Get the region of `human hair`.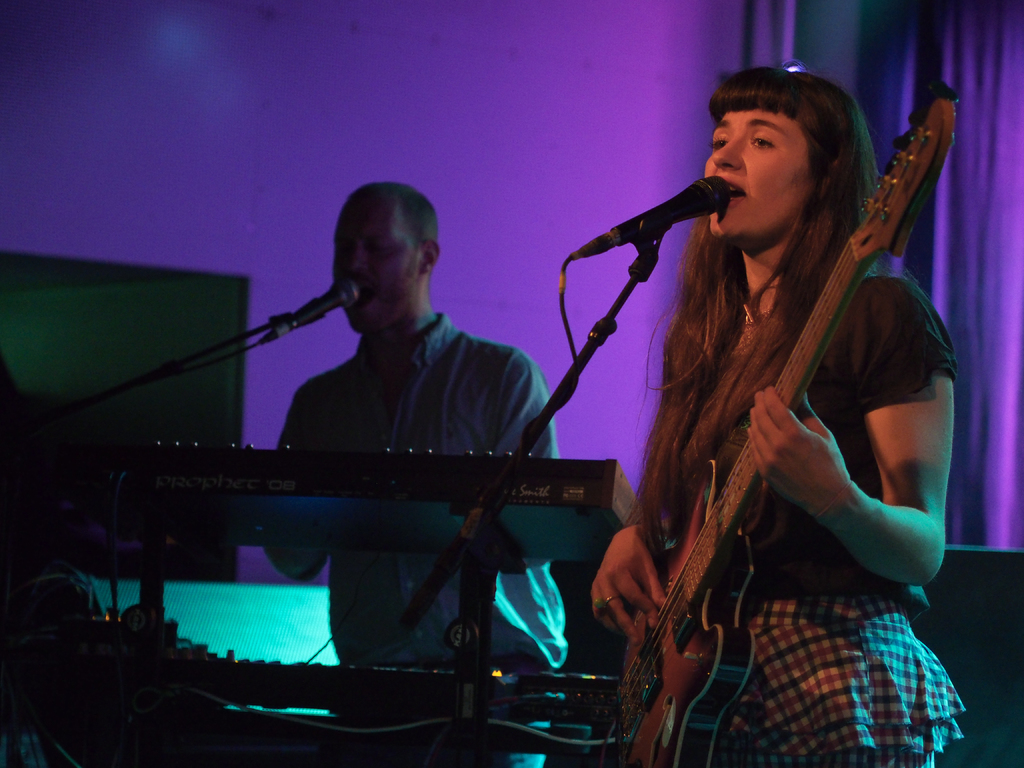
367:179:435:243.
